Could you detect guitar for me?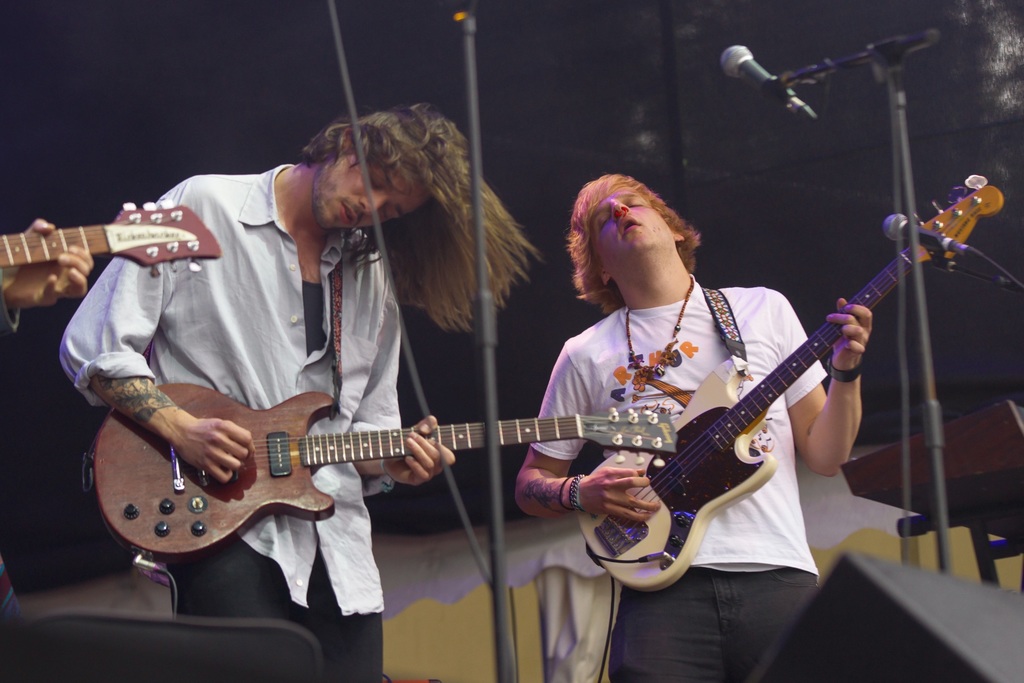
Detection result: (570,172,1007,592).
